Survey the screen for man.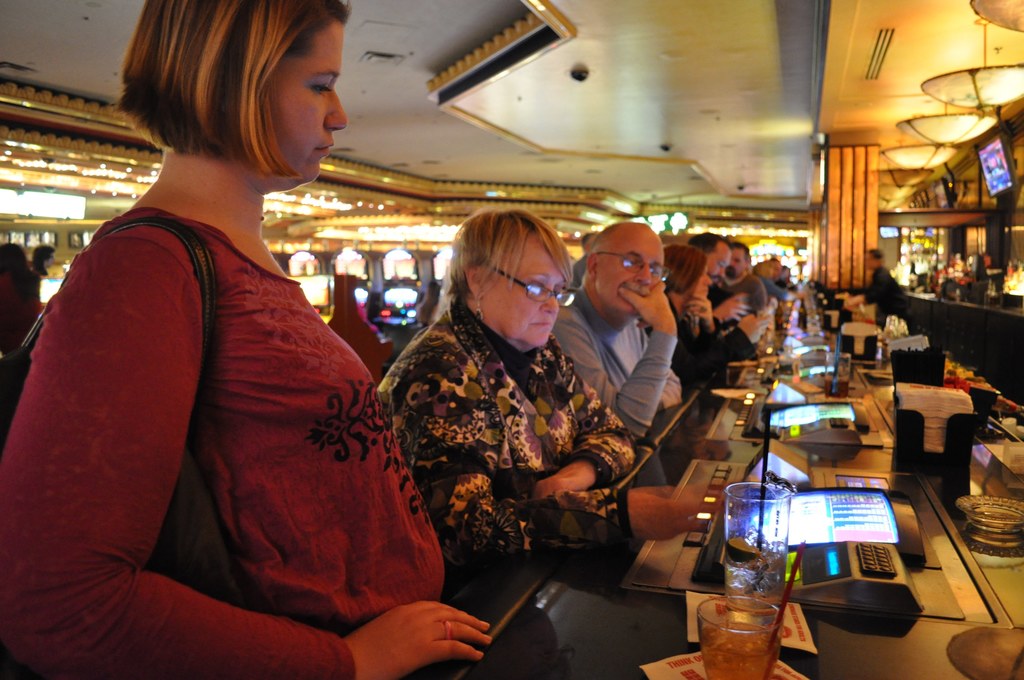
Survey found: [left=546, top=215, right=690, bottom=442].
